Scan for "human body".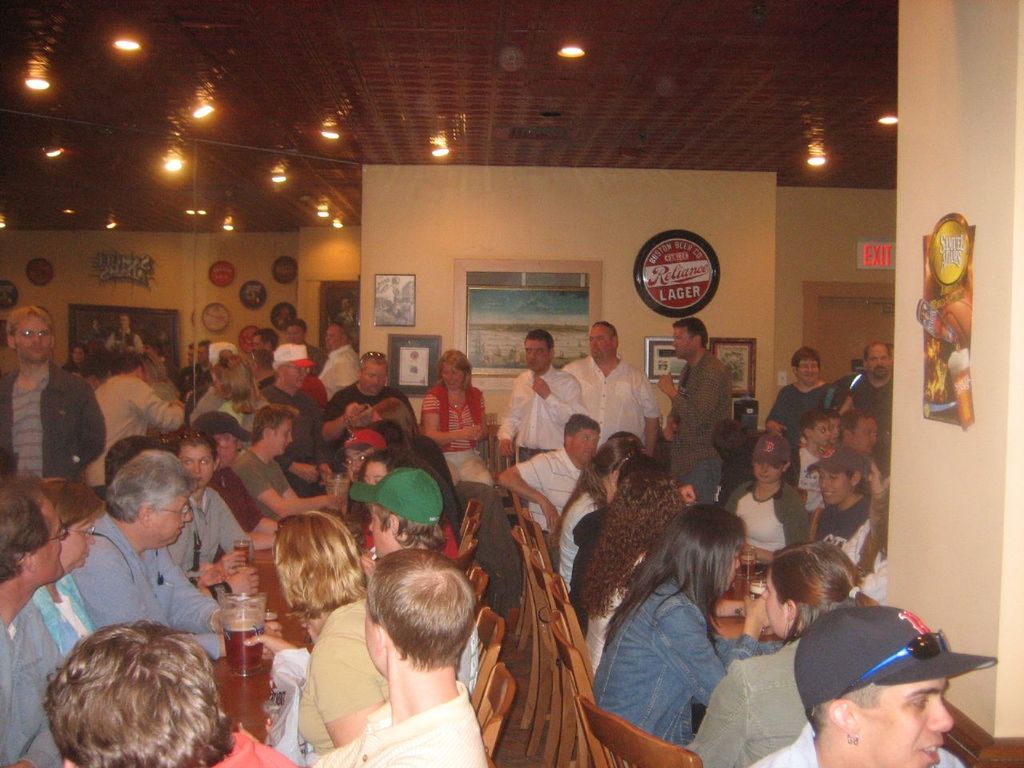
Scan result: x1=237 y1=395 x2=337 y2=515.
